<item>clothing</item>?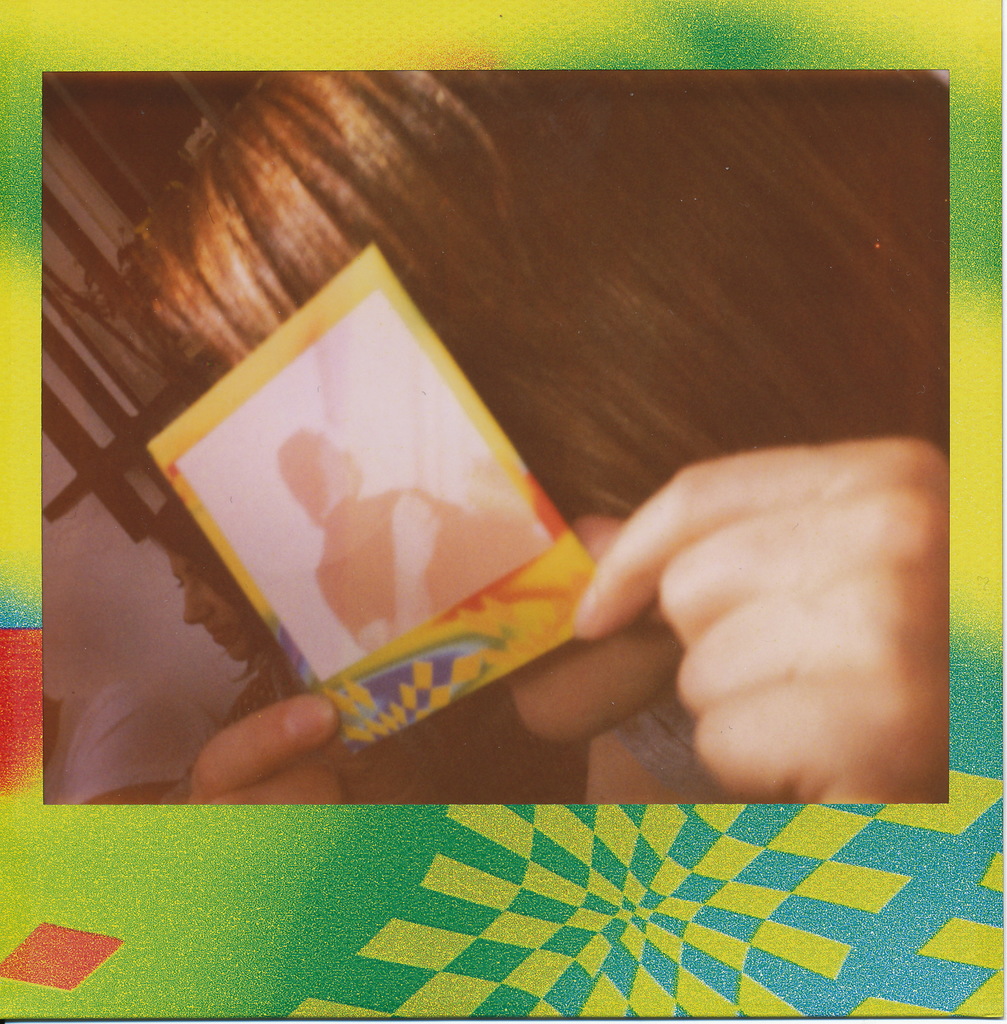
<region>42, 691, 213, 806</region>
